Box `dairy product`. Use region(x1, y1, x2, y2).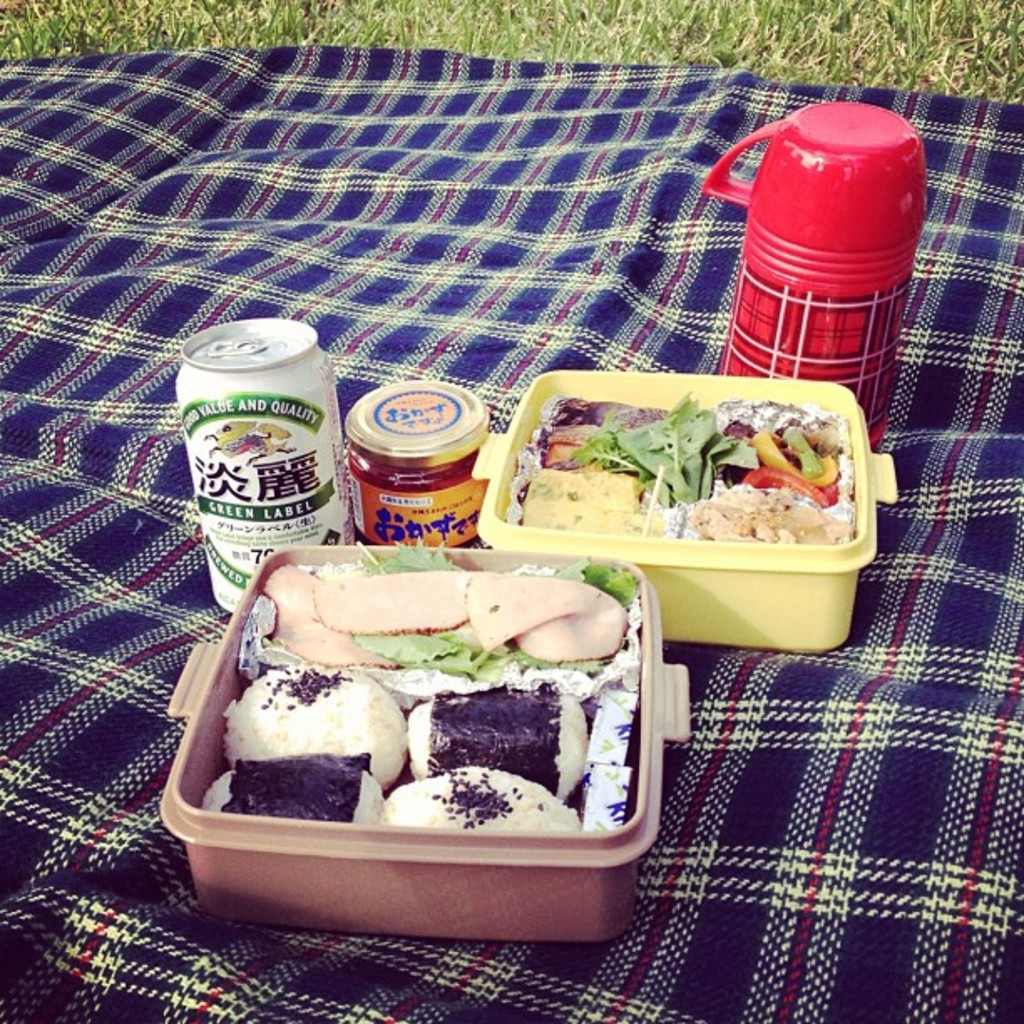
region(216, 566, 656, 902).
